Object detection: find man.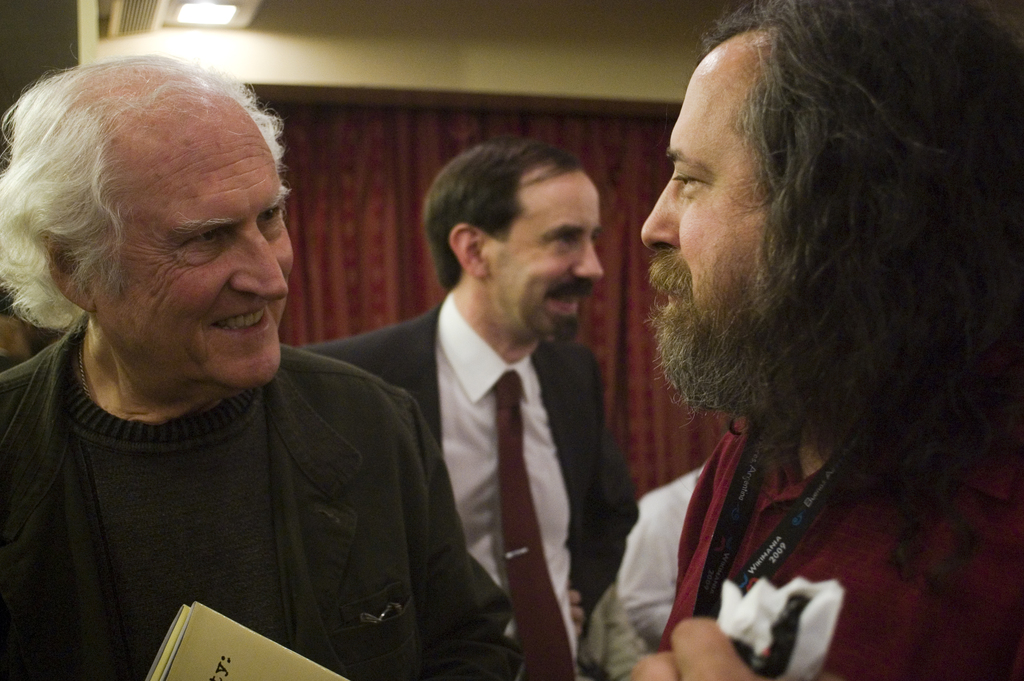
[x1=314, y1=145, x2=652, y2=671].
